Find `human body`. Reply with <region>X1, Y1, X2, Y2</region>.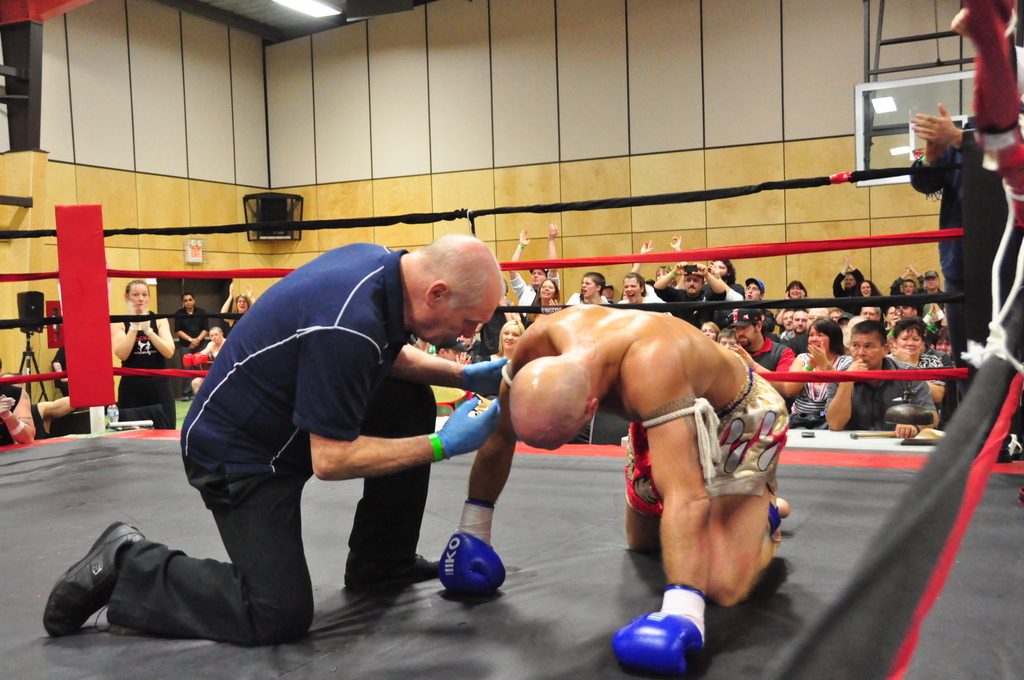
<region>783, 315, 855, 429</region>.
